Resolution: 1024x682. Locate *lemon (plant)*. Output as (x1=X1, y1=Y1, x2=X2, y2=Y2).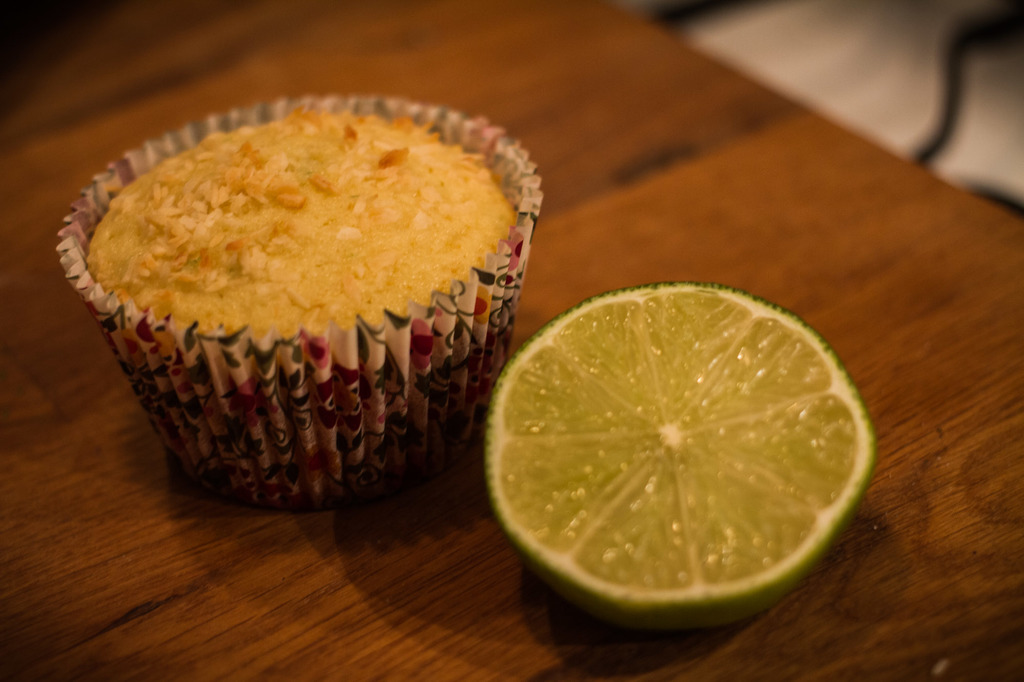
(x1=477, y1=273, x2=885, y2=633).
